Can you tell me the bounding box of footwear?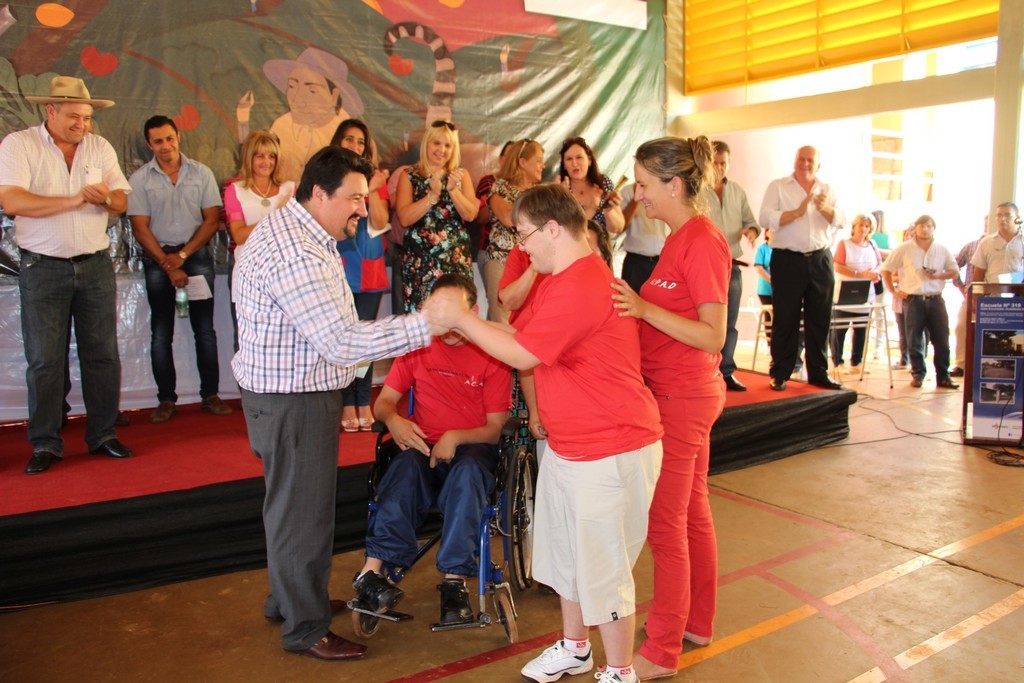
x1=813, y1=373, x2=842, y2=388.
